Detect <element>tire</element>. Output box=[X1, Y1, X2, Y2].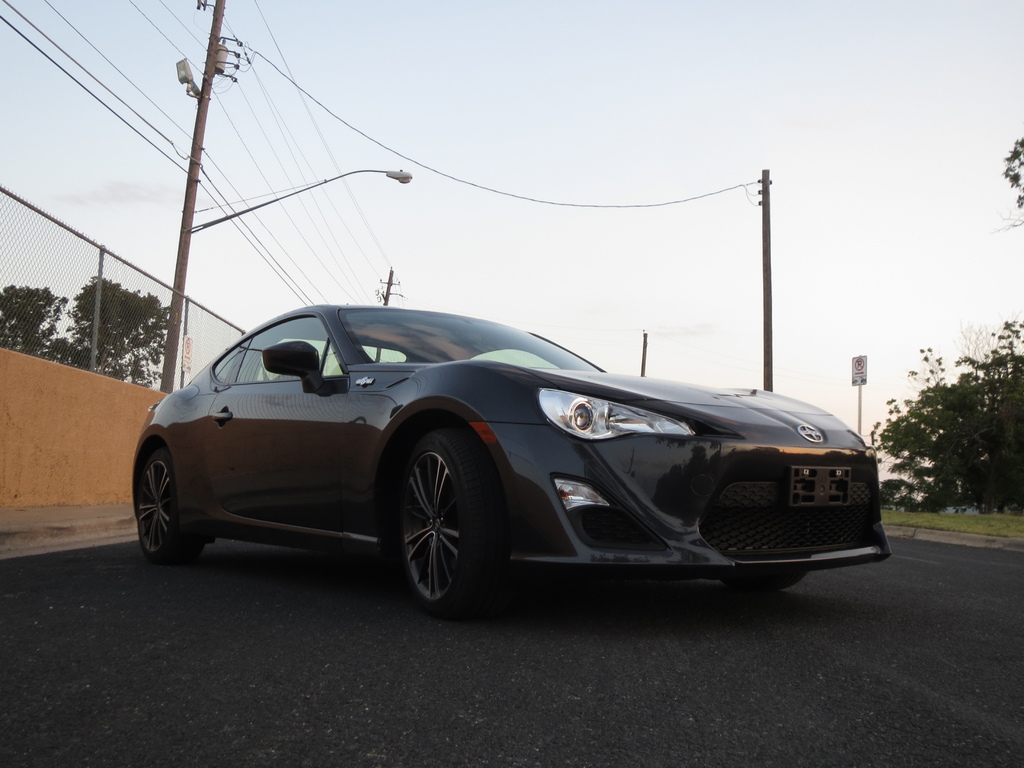
box=[137, 449, 204, 562].
